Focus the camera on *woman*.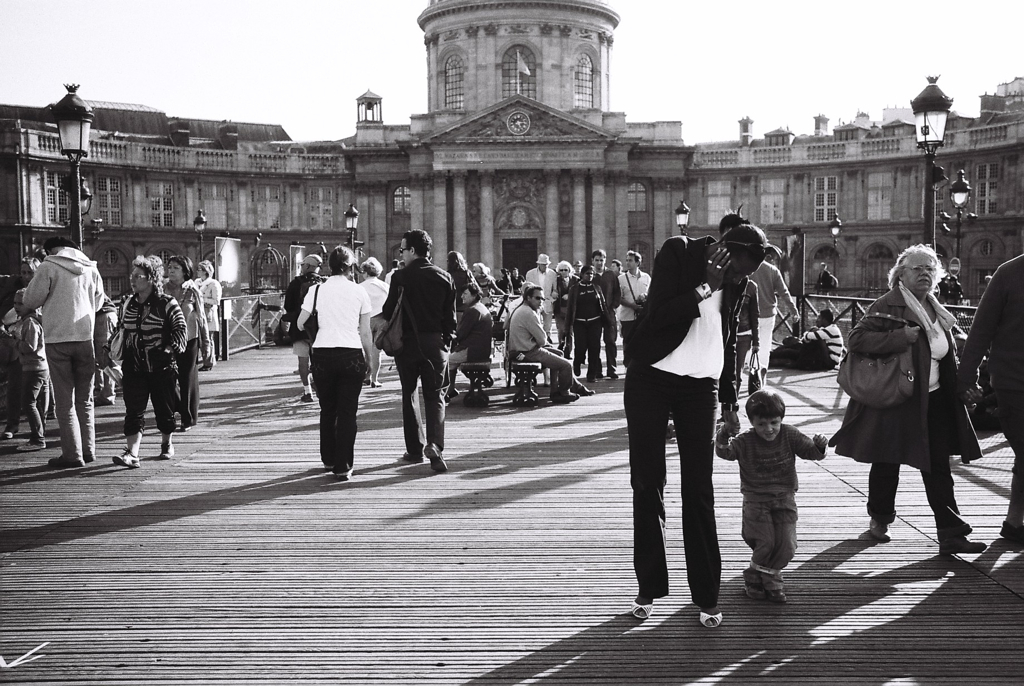
Focus region: <box>562,264,605,382</box>.
